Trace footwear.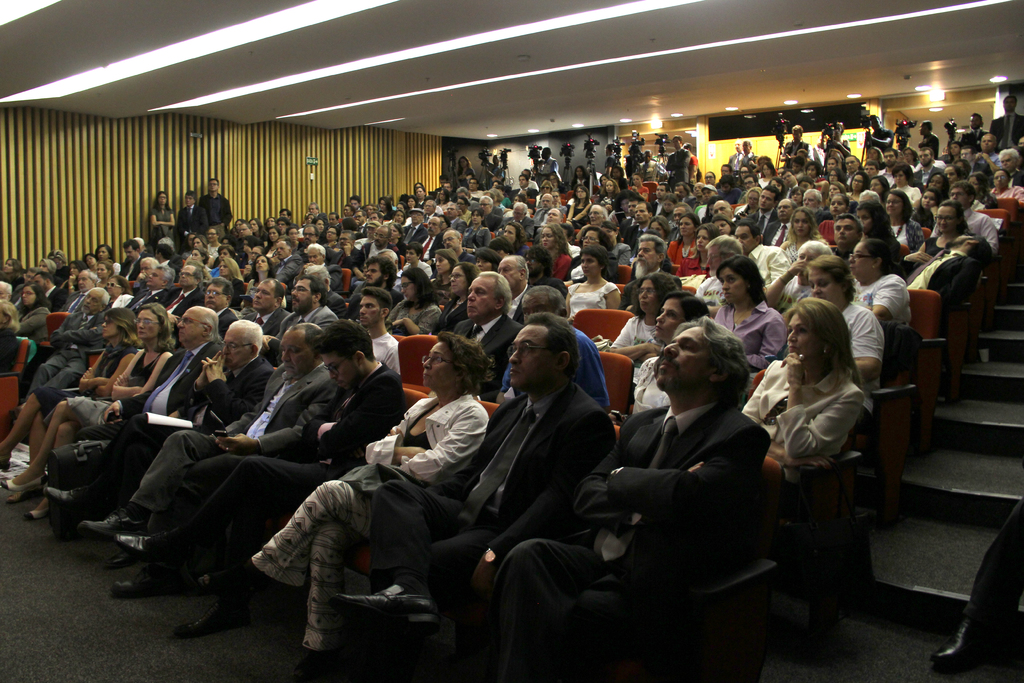
Traced to region(6, 492, 22, 505).
